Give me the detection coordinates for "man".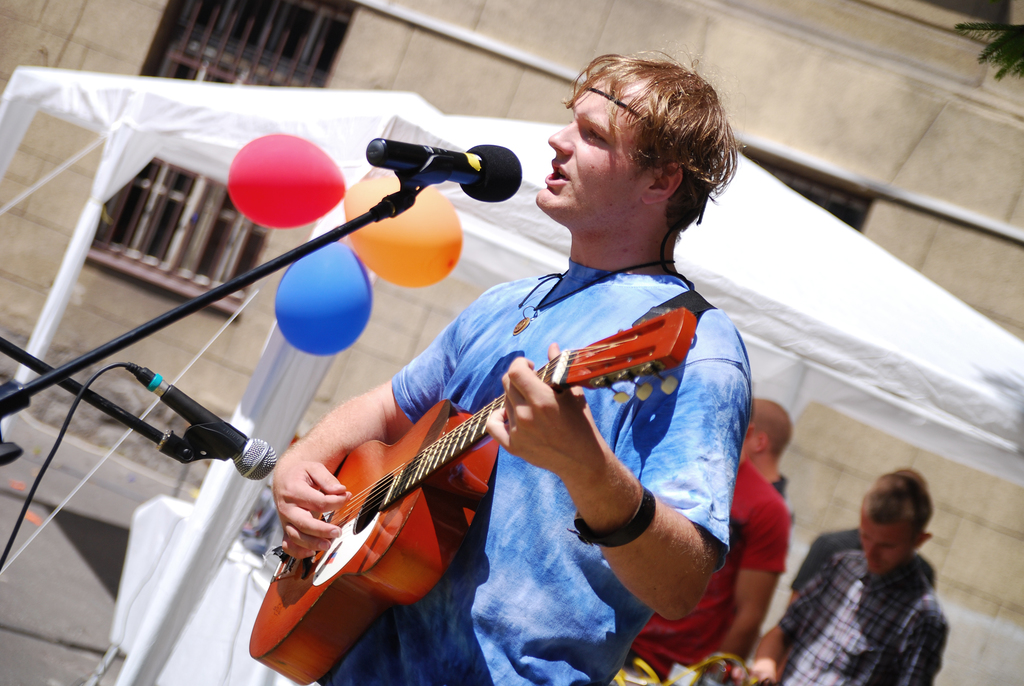
pyautogui.locateOnScreen(745, 389, 792, 529).
